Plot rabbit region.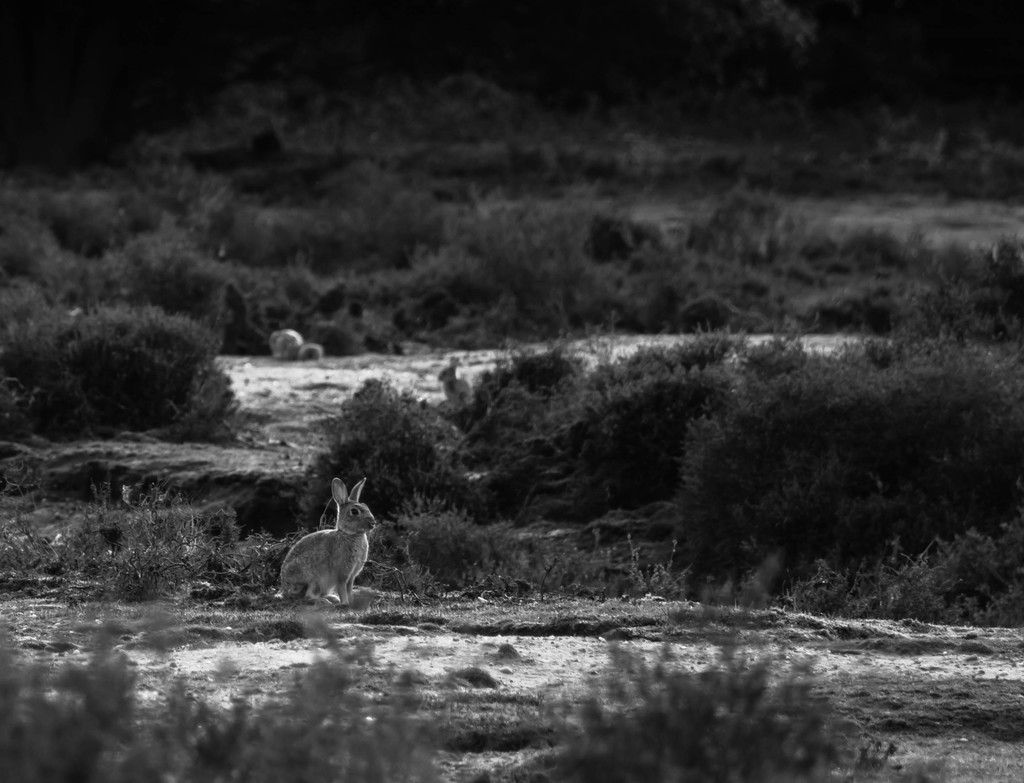
Plotted at x1=275 y1=474 x2=374 y2=606.
